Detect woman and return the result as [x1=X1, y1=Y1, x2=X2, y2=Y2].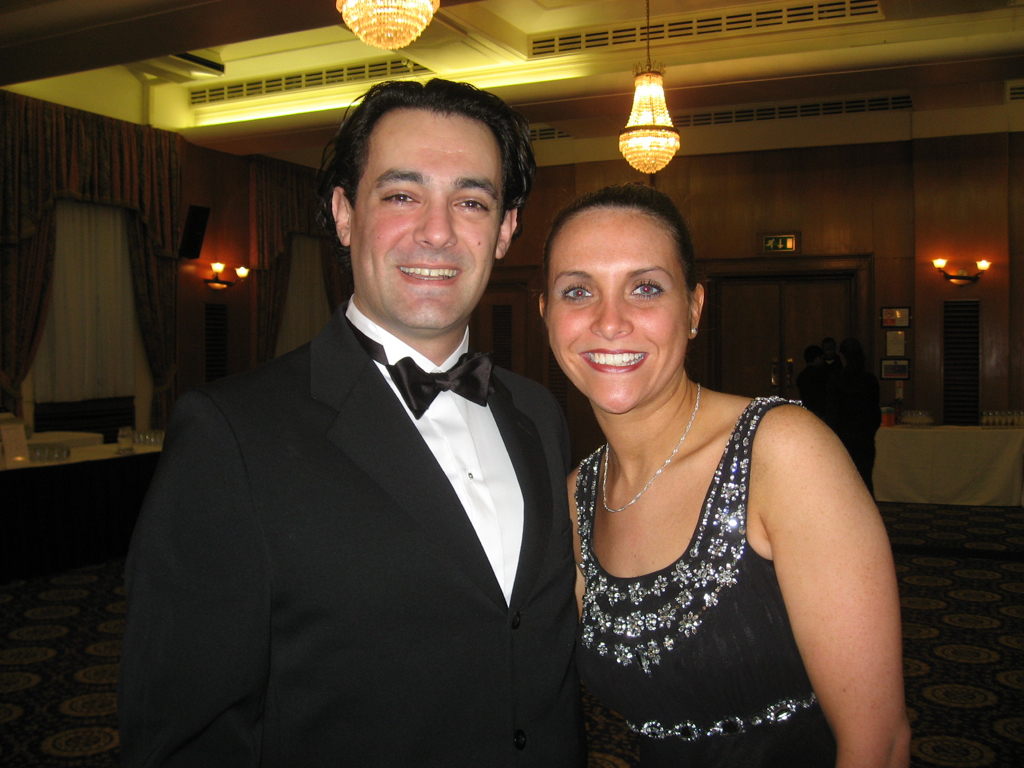
[x1=524, y1=171, x2=918, y2=767].
